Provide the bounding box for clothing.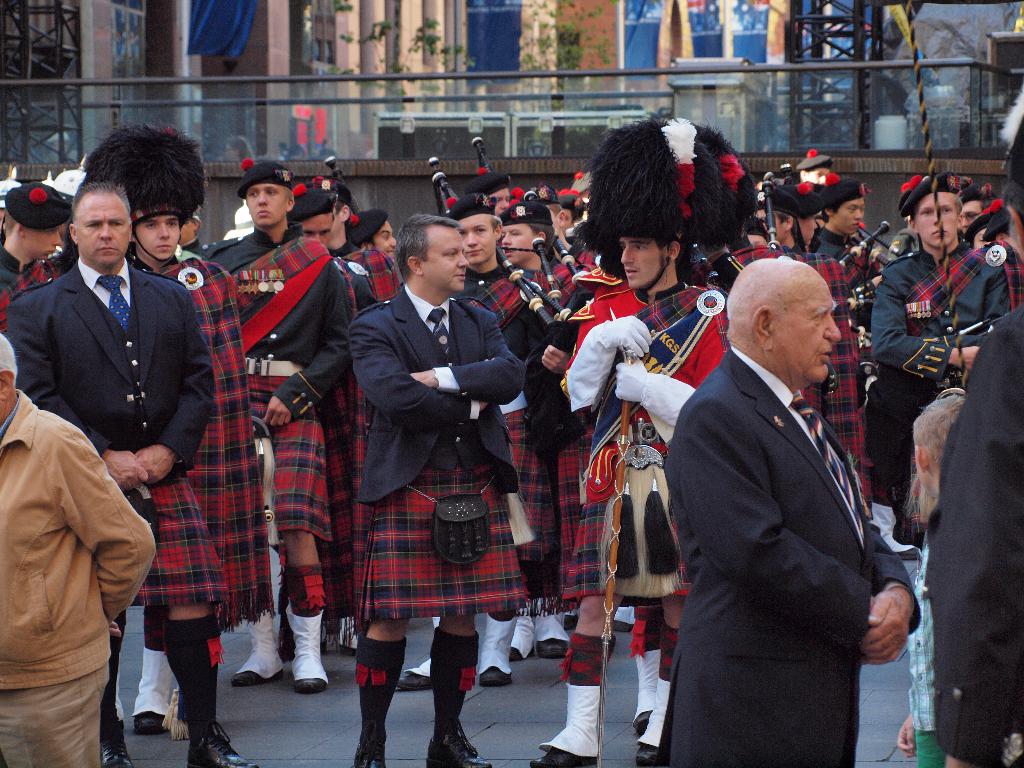
box(904, 543, 947, 765).
